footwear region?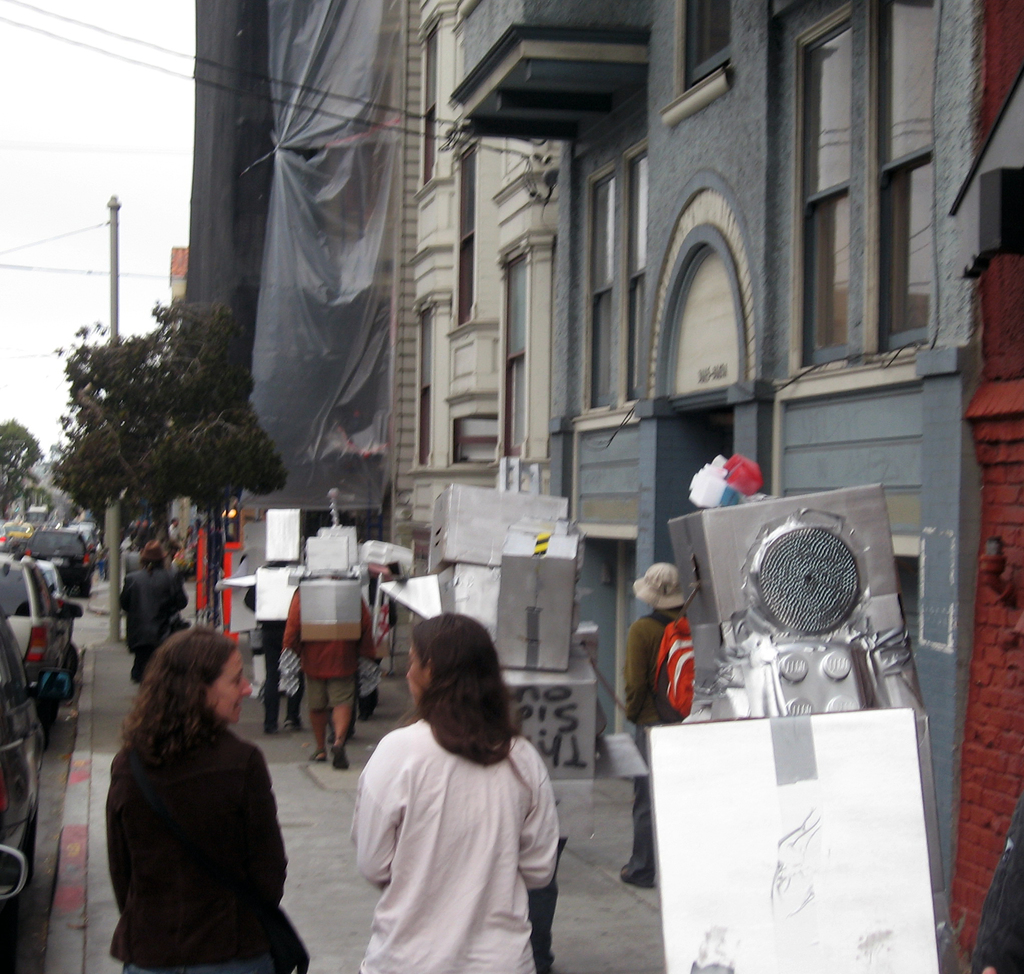
region(328, 738, 345, 773)
